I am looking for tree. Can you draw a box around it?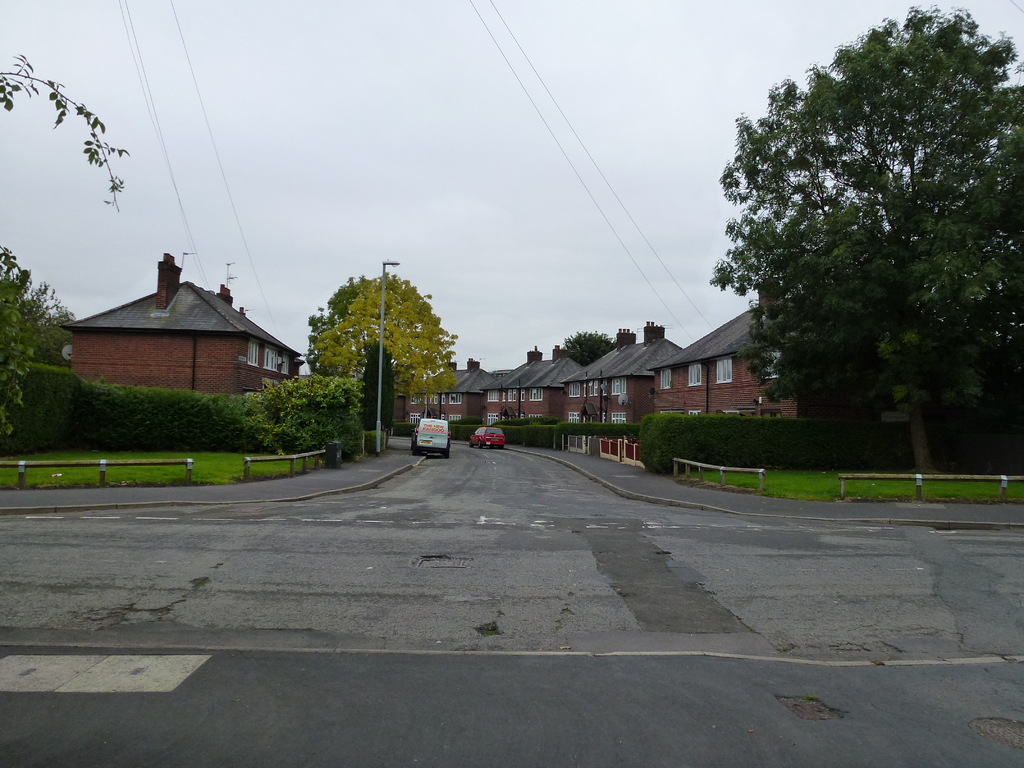
Sure, the bounding box is Rect(719, 9, 1010, 468).
